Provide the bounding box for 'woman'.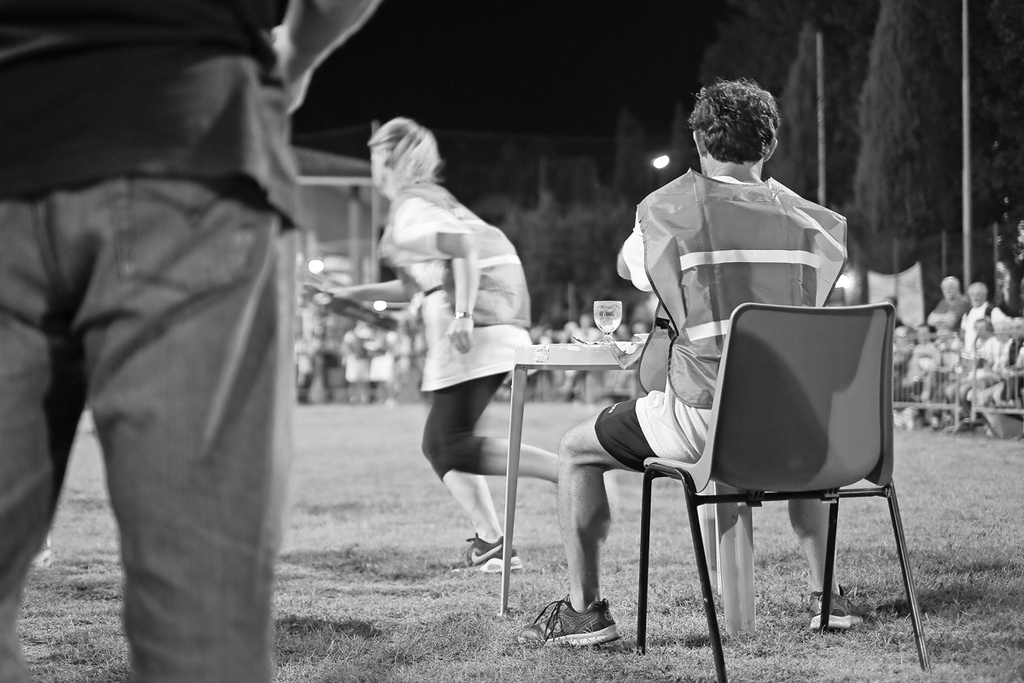
<bbox>369, 126, 567, 619</bbox>.
